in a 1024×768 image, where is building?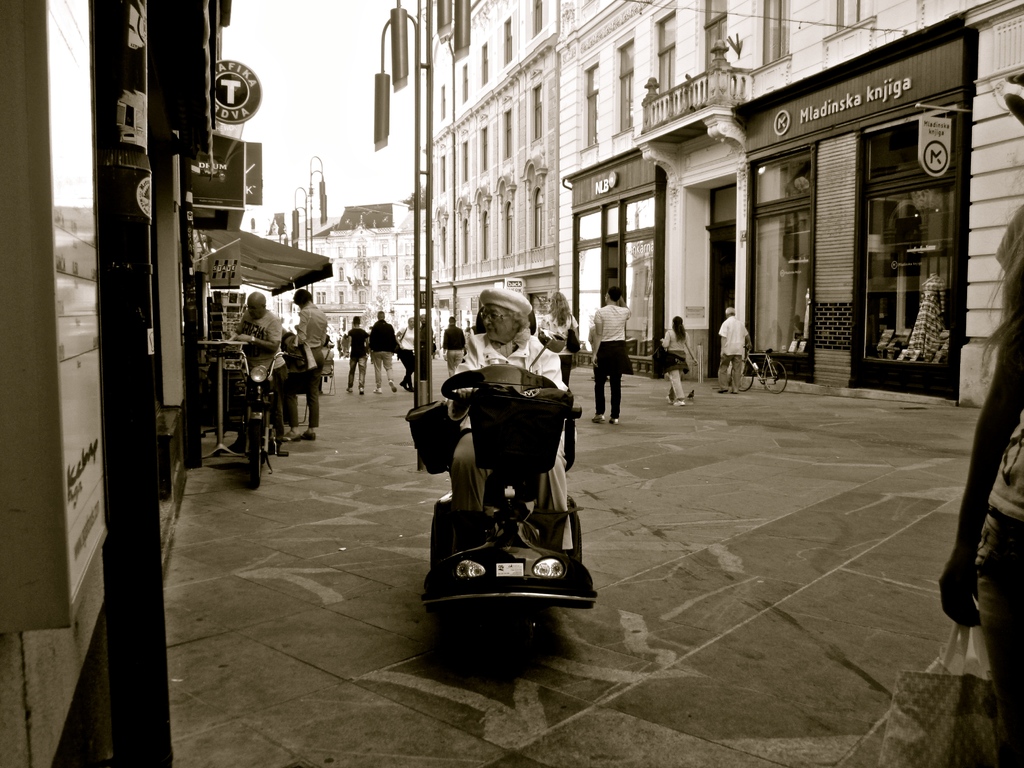
BBox(554, 0, 1023, 385).
